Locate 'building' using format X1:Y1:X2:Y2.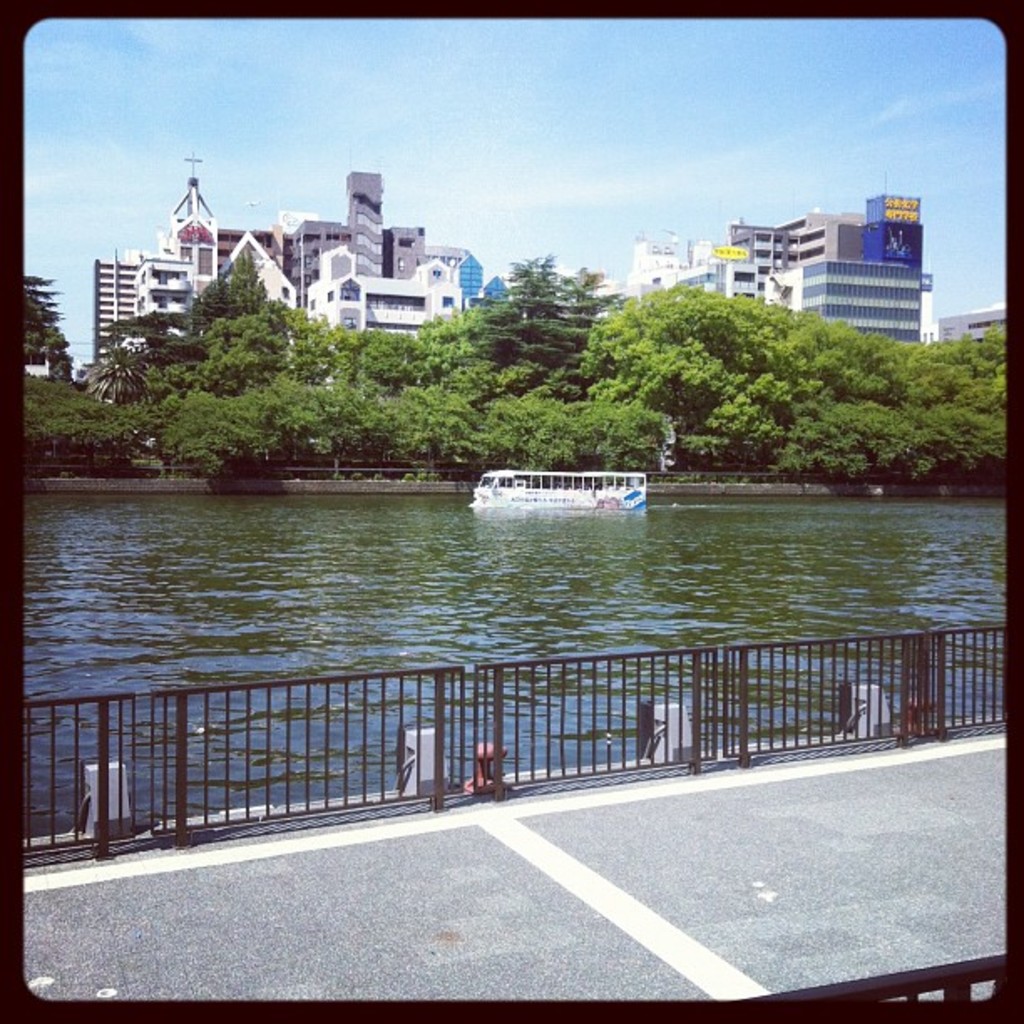
626:197:922:348.
